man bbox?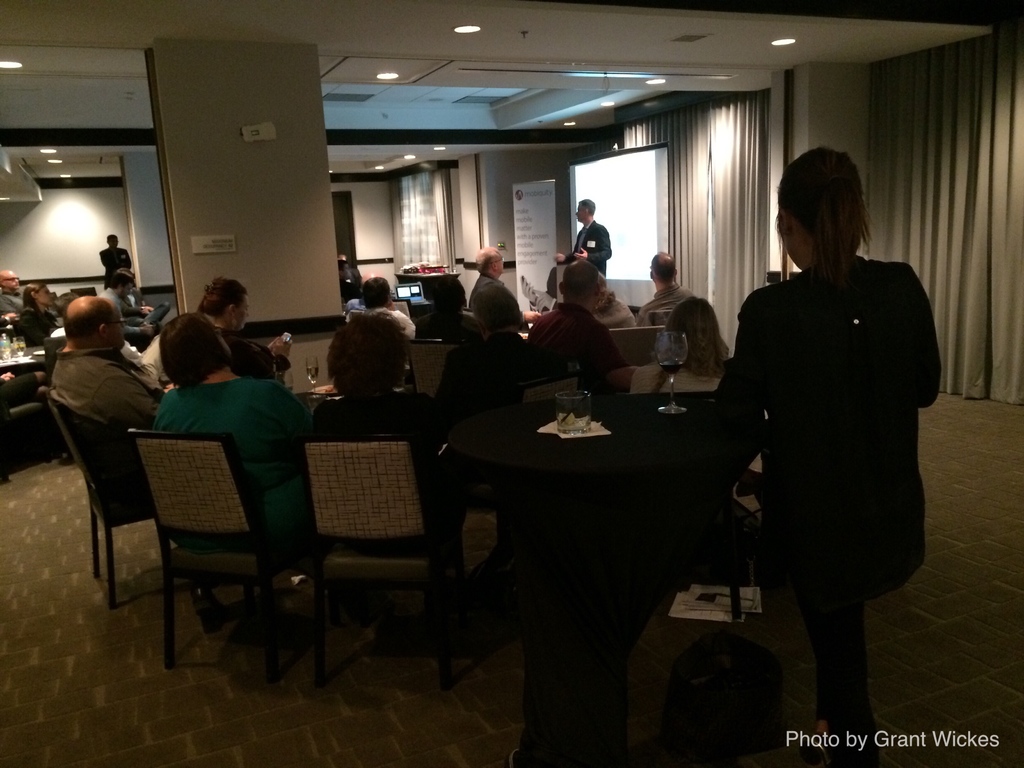
box=[345, 275, 419, 339]
